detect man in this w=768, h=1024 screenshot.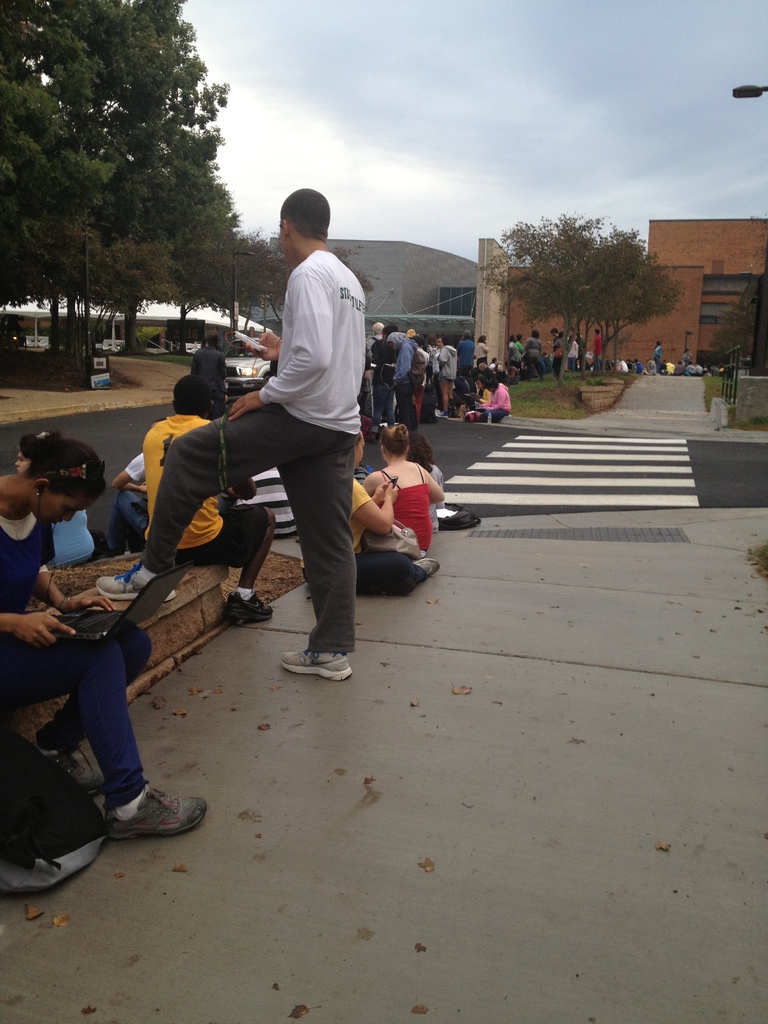
Detection: <region>346, 454, 437, 586</region>.
